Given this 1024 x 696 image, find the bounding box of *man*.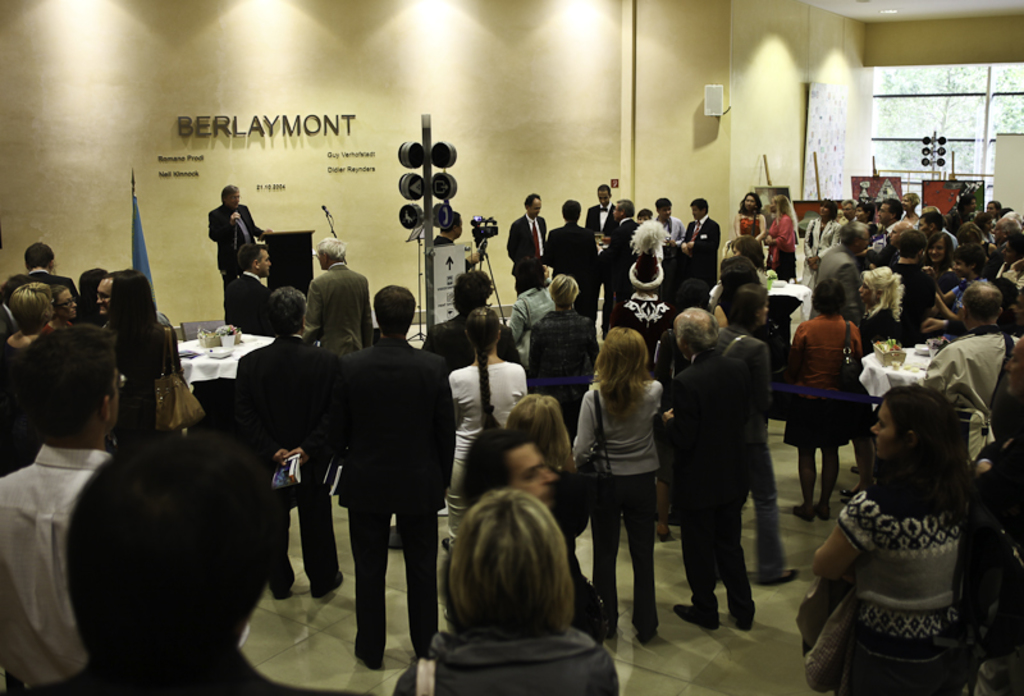
l=993, t=219, r=1021, b=238.
